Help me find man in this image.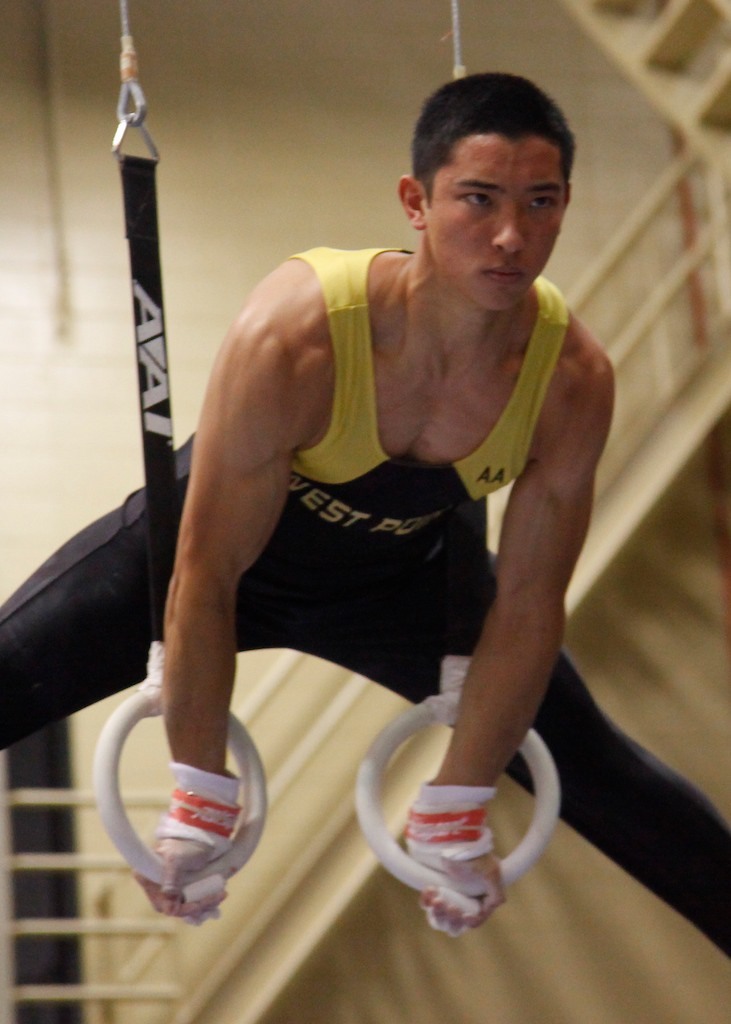
Found it: x1=101, y1=70, x2=646, y2=974.
